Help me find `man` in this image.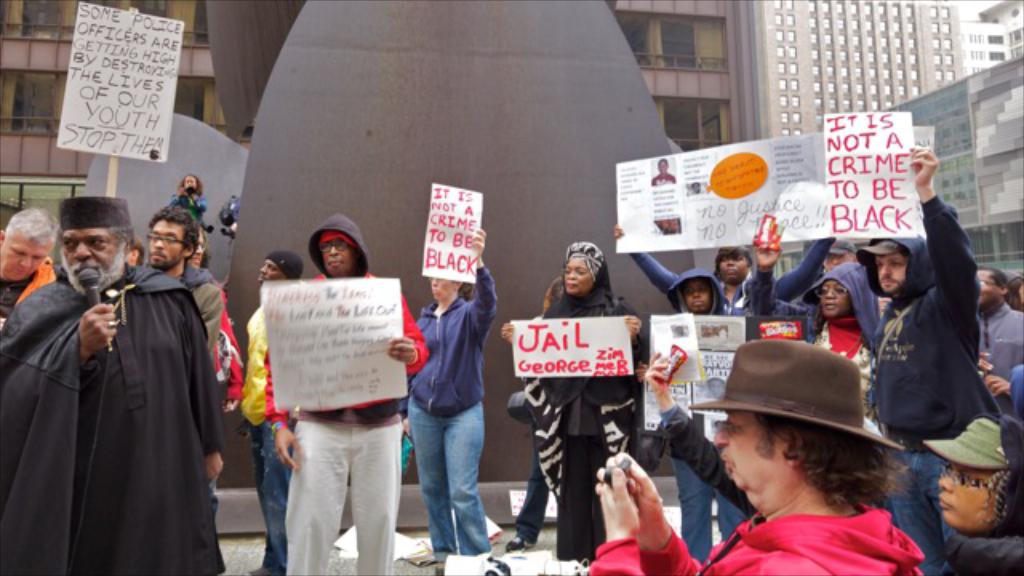
Found it: <bbox>870, 147, 998, 574</bbox>.
